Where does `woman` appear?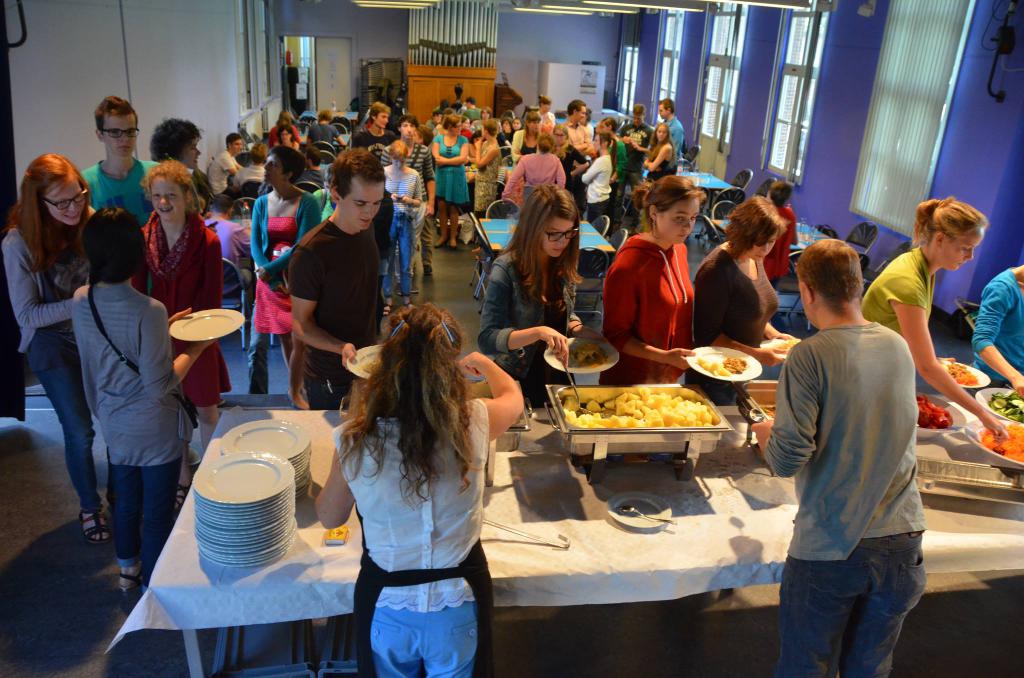
Appears at 303, 108, 351, 157.
